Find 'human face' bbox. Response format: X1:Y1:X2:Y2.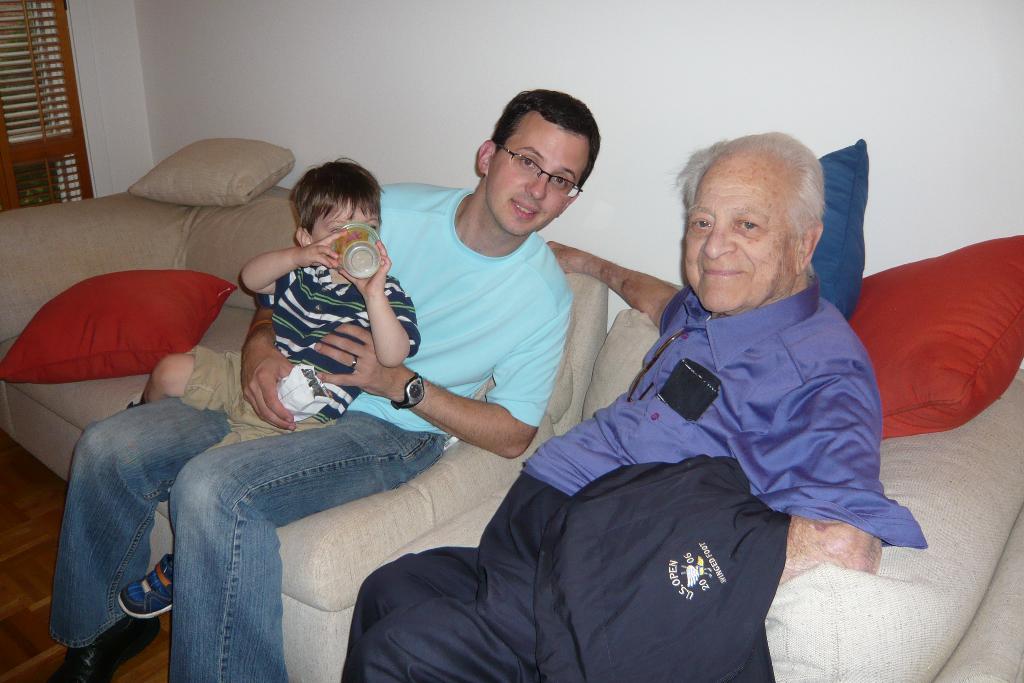
307:201:376:244.
